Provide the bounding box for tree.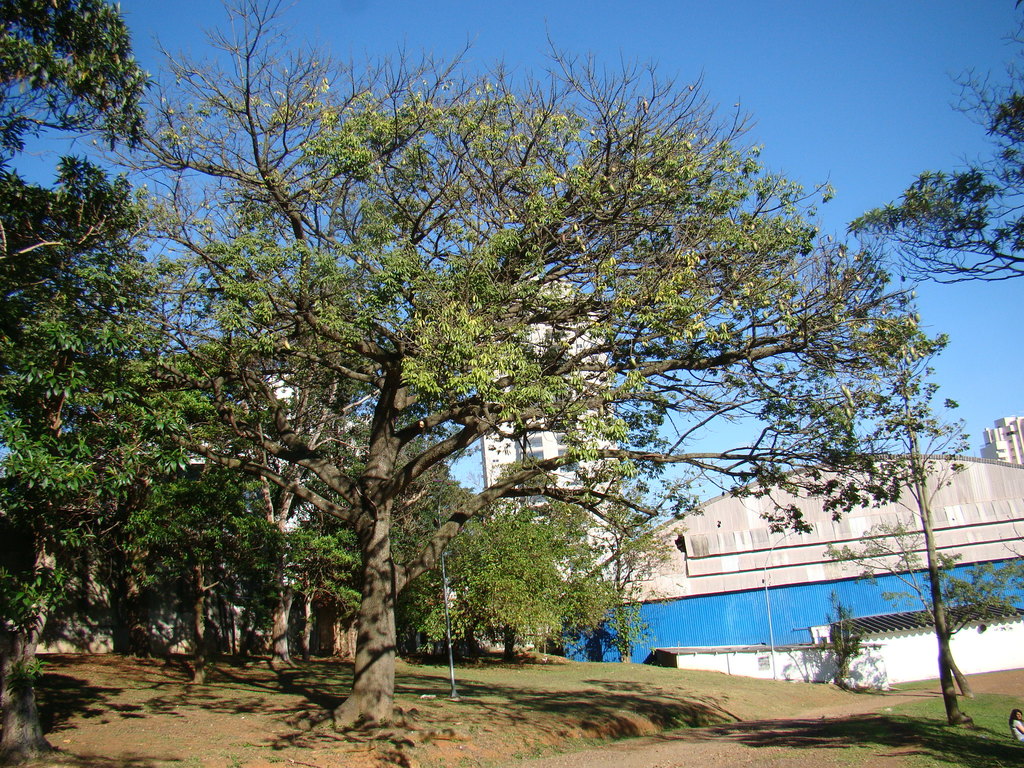
582:464:684:666.
